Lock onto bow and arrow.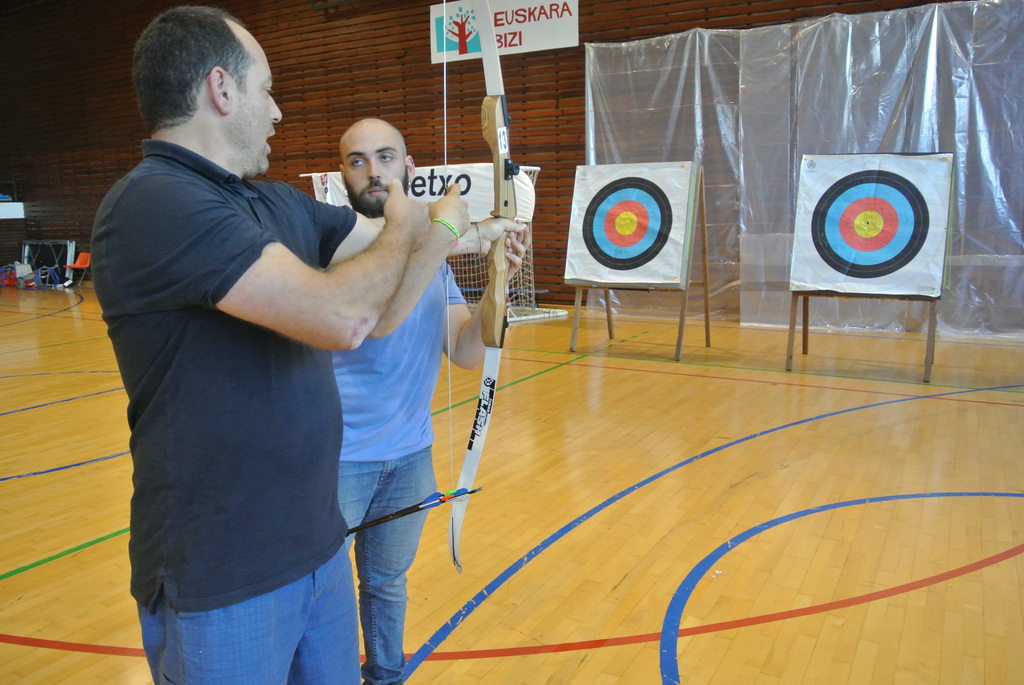
Locked: 442 0 536 571.
